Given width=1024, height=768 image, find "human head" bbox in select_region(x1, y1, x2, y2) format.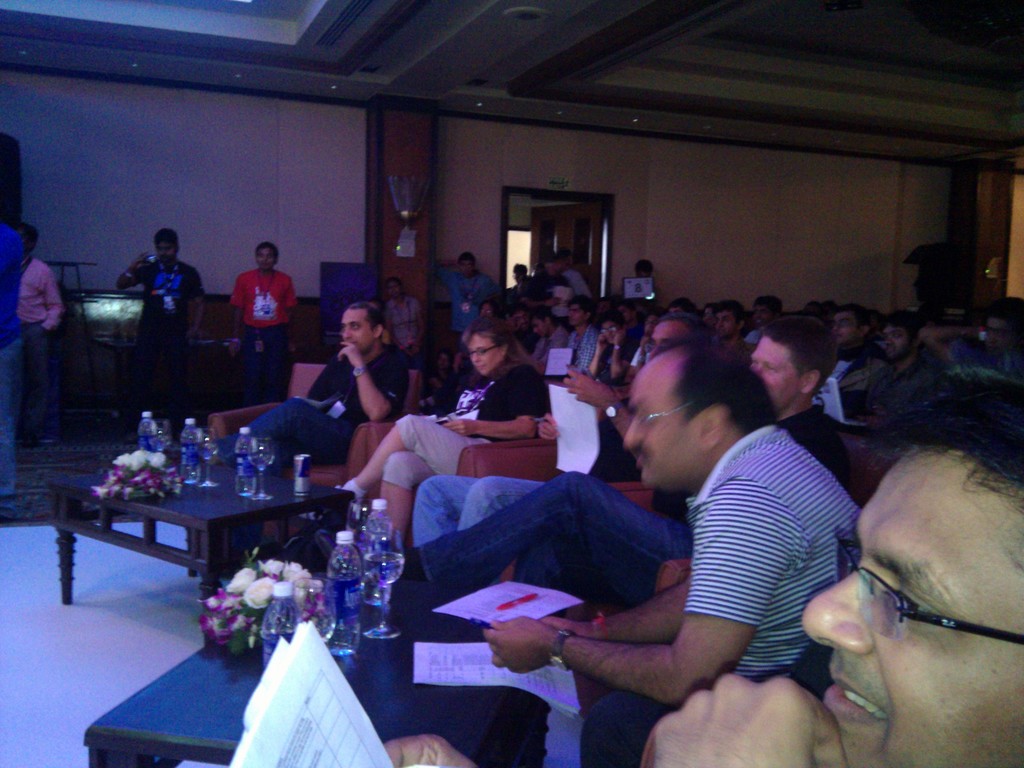
select_region(833, 307, 872, 344).
